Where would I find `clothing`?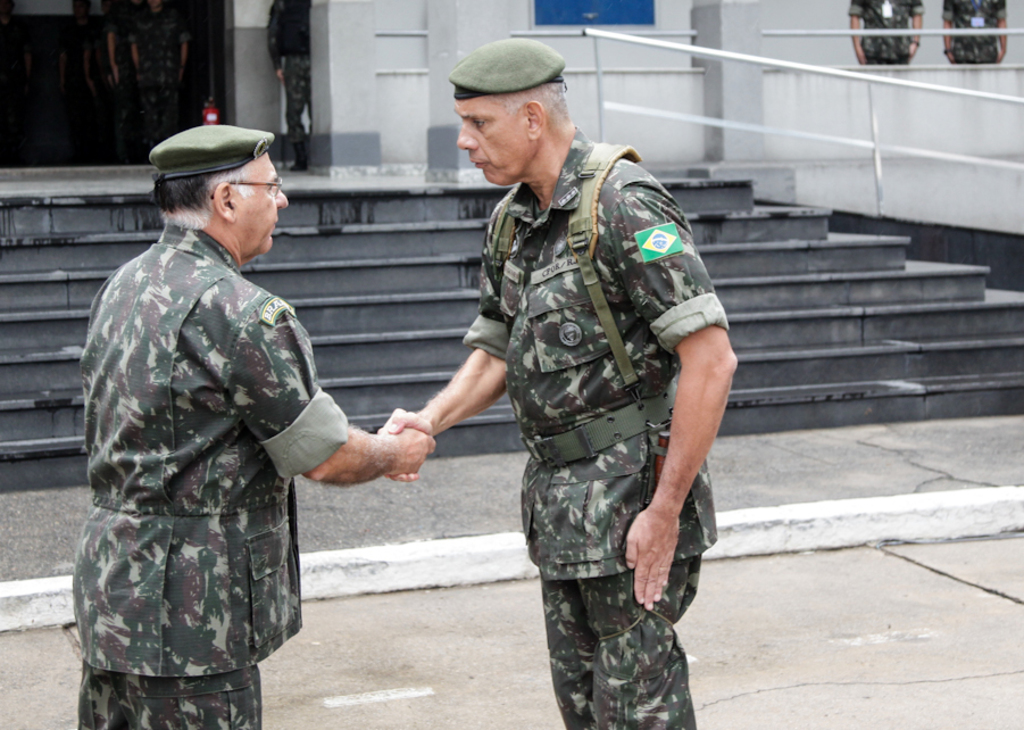
At 75:215:352:729.
